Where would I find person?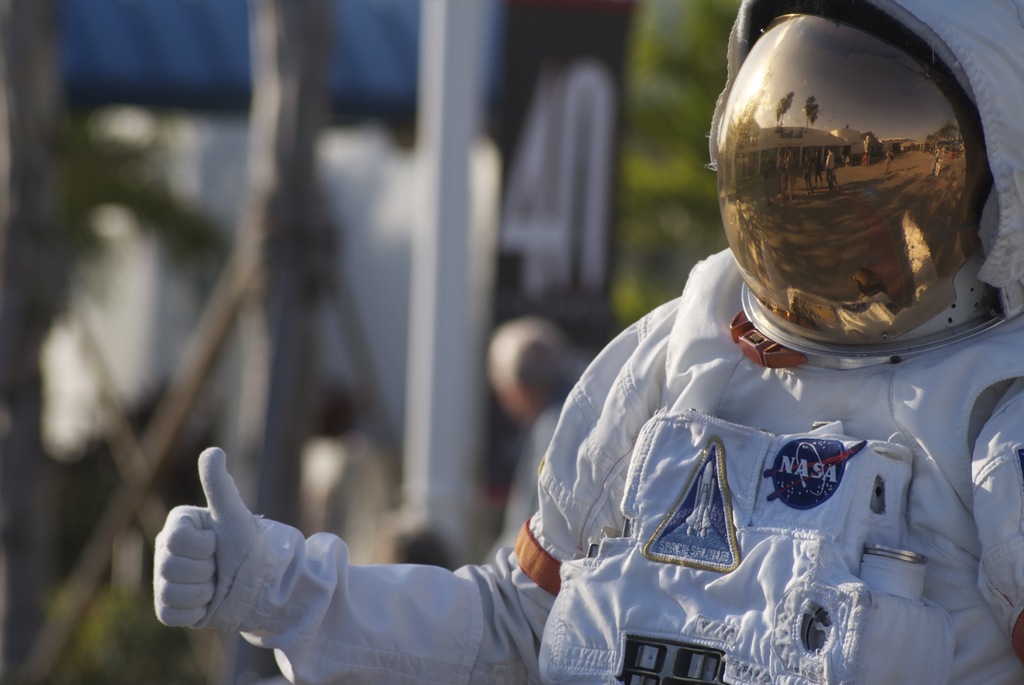
At pyautogui.locateOnScreen(488, 300, 580, 604).
